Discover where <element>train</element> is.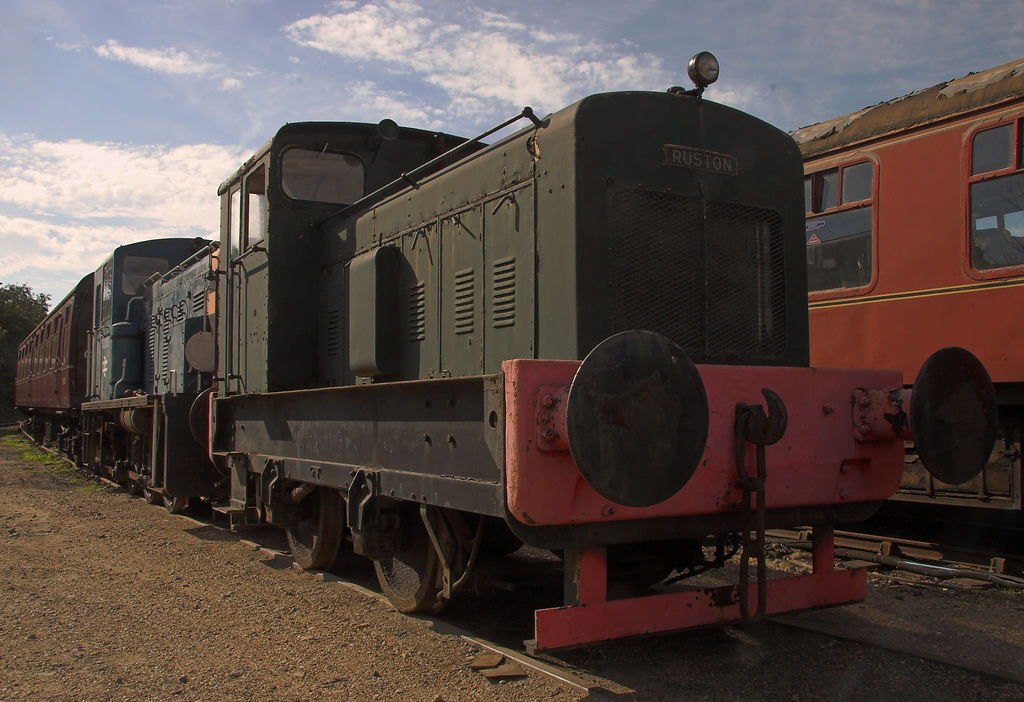
Discovered at BBox(4, 51, 1004, 659).
